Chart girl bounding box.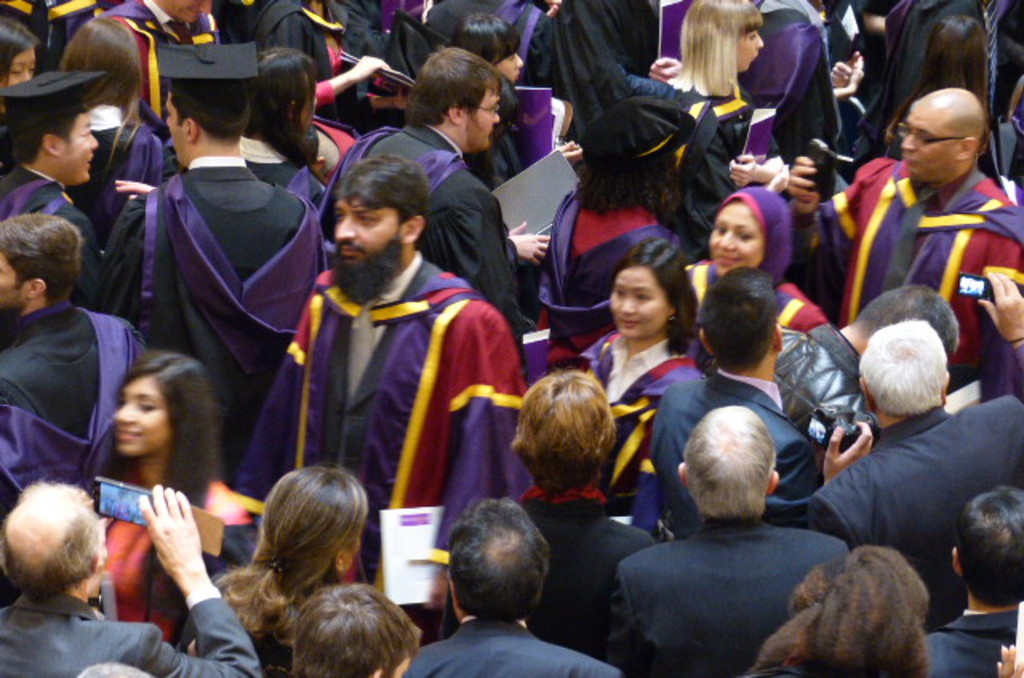
Charted: box(2, 16, 37, 114).
